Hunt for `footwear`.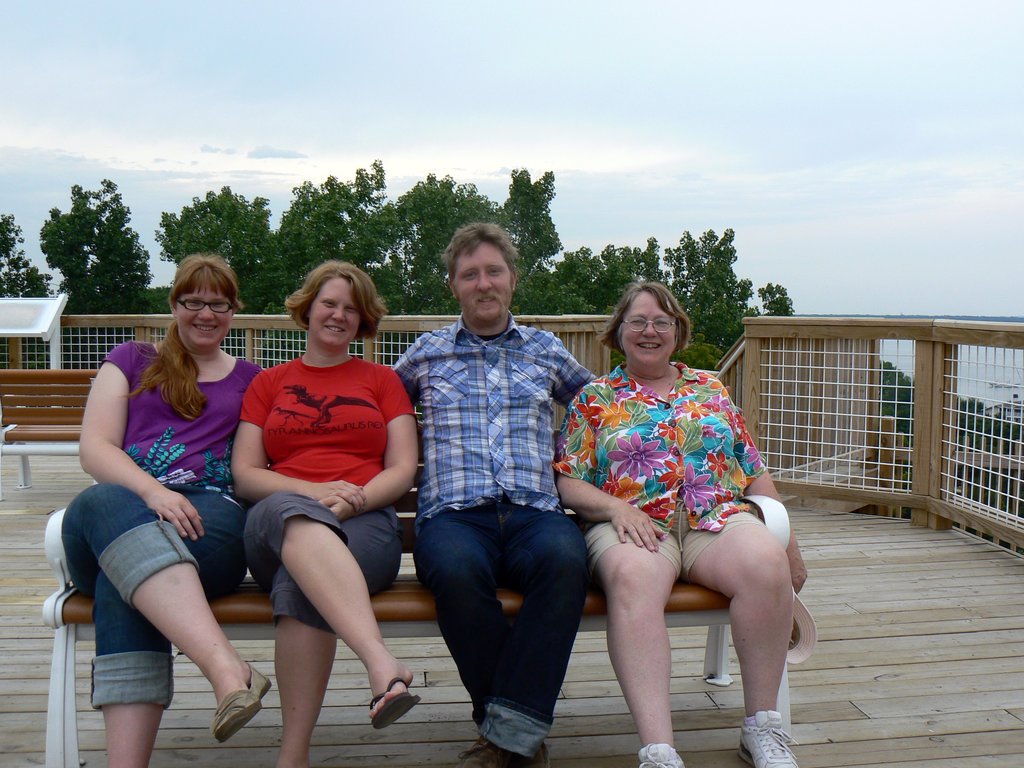
Hunted down at locate(211, 667, 274, 748).
